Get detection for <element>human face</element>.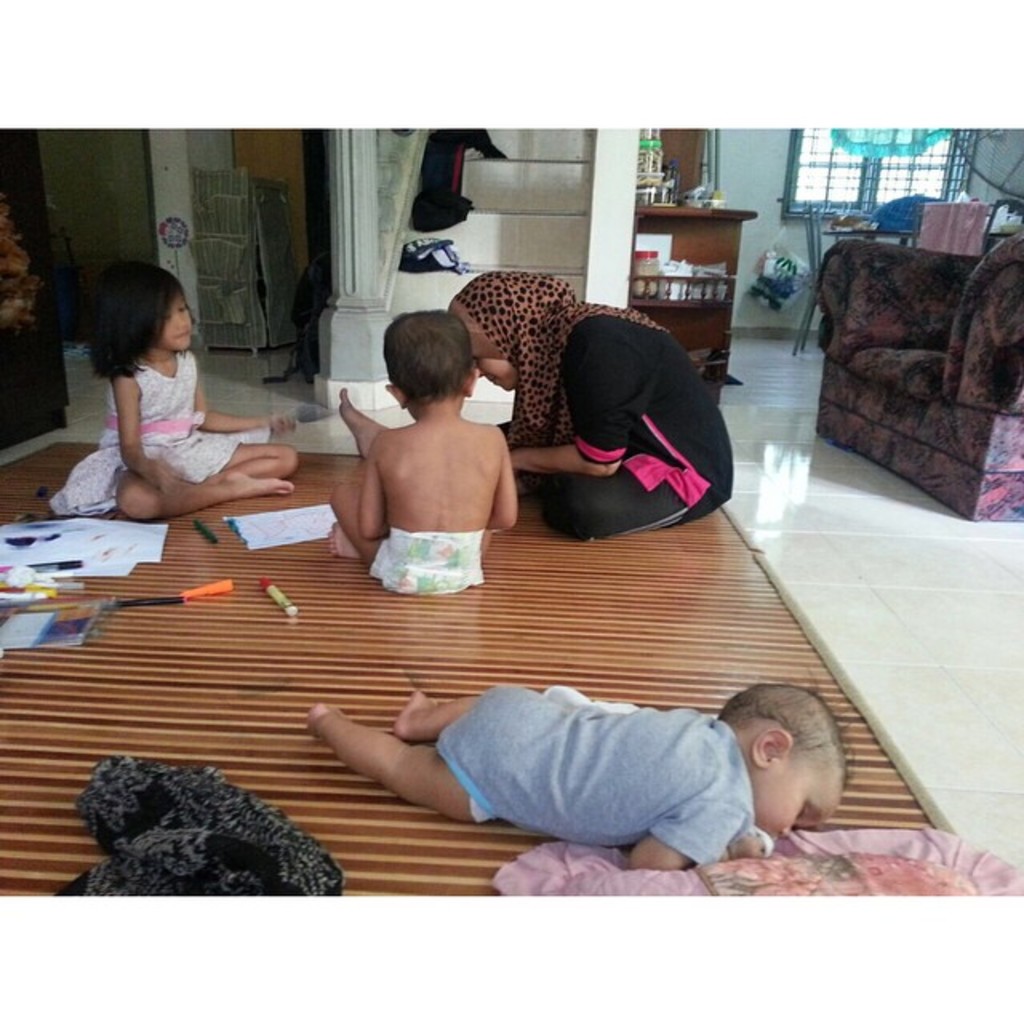
Detection: <box>472,350,509,387</box>.
